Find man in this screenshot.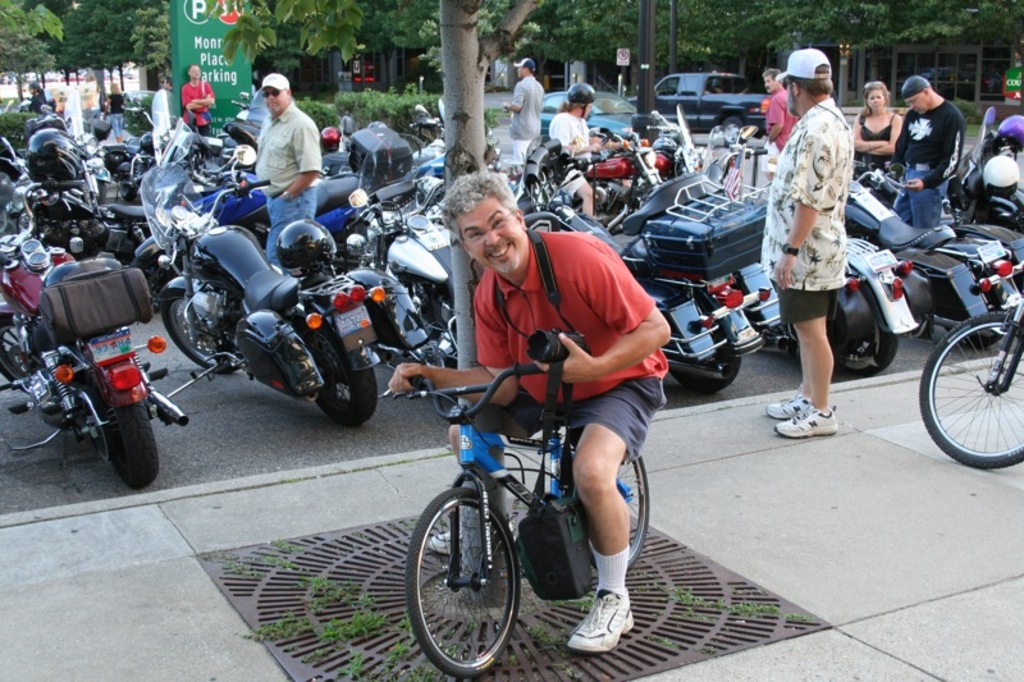
The bounding box for man is box=[550, 79, 600, 215].
